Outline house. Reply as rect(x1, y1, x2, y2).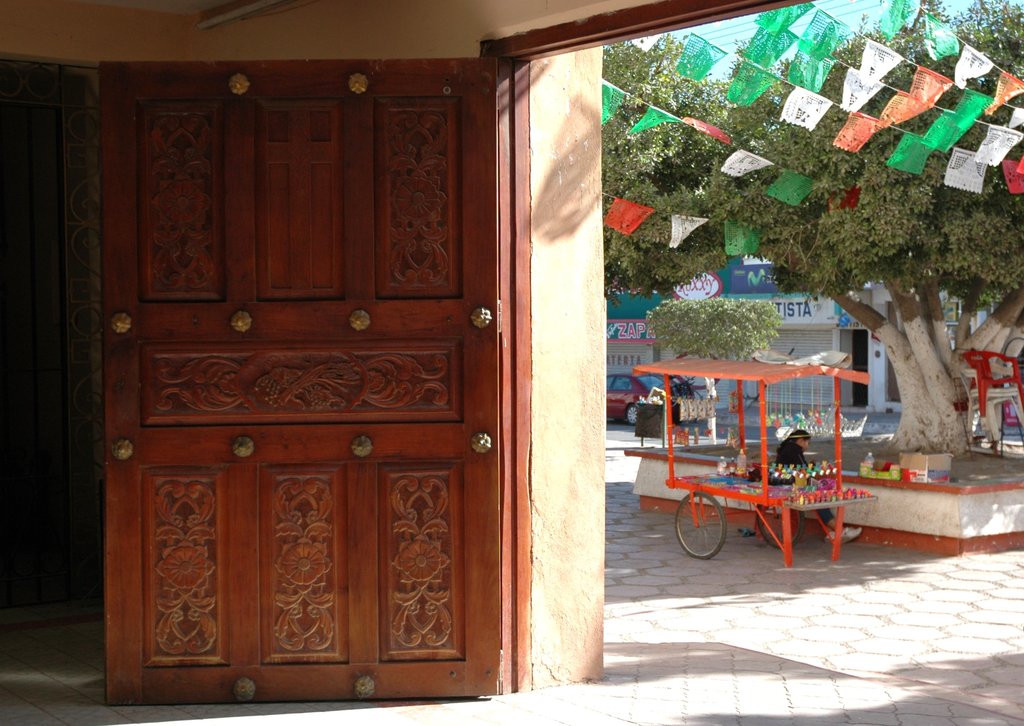
rect(0, 0, 1023, 725).
